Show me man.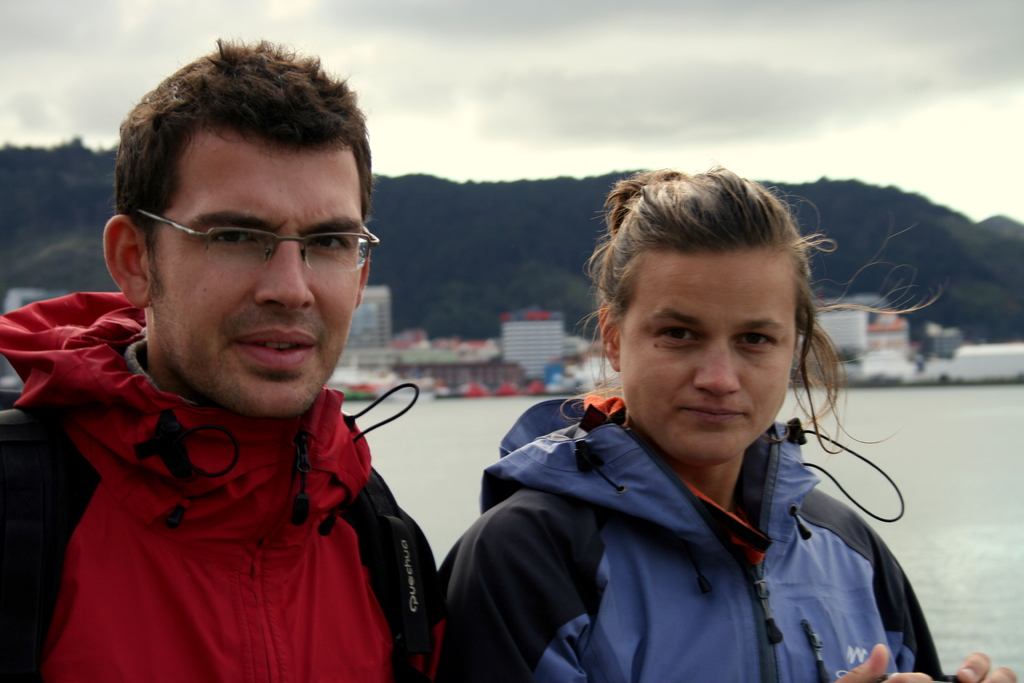
man is here: detection(3, 76, 506, 668).
